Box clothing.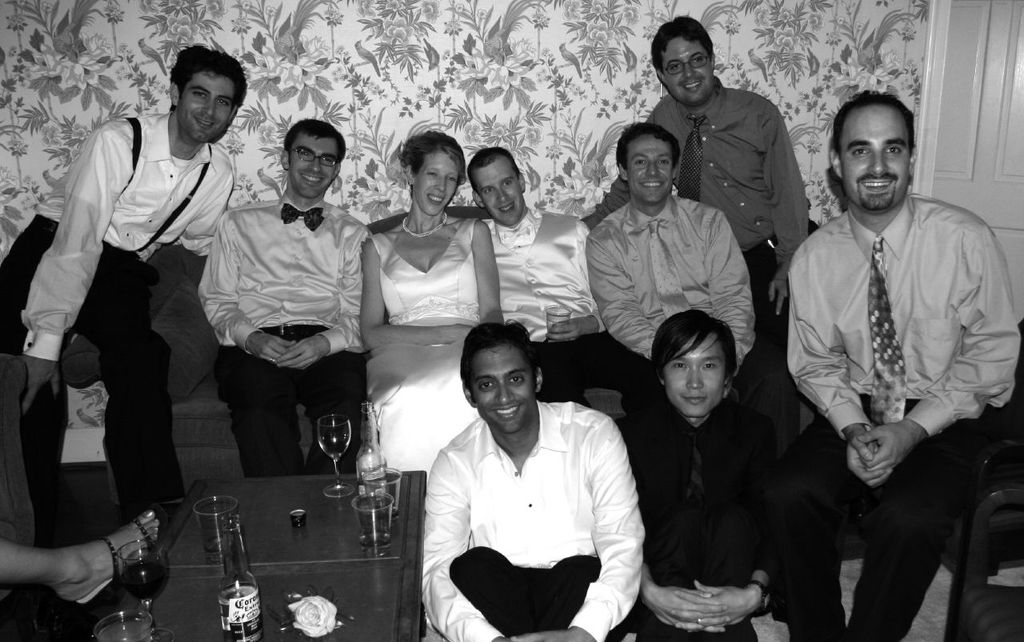
654,85,816,255.
